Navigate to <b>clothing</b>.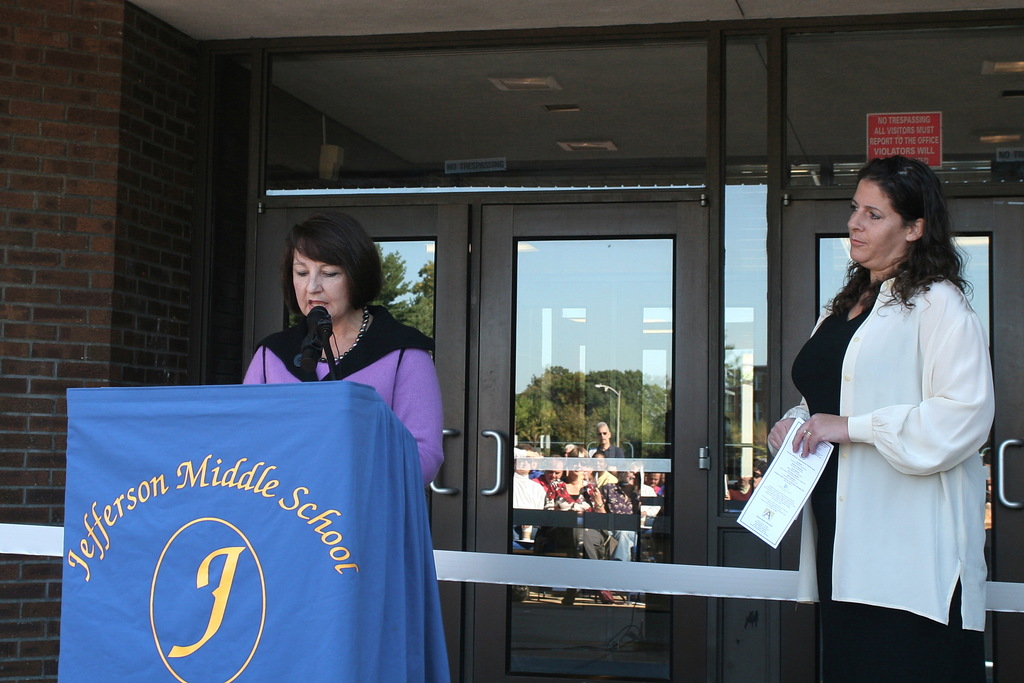
Navigation target: bbox=(762, 255, 996, 680).
